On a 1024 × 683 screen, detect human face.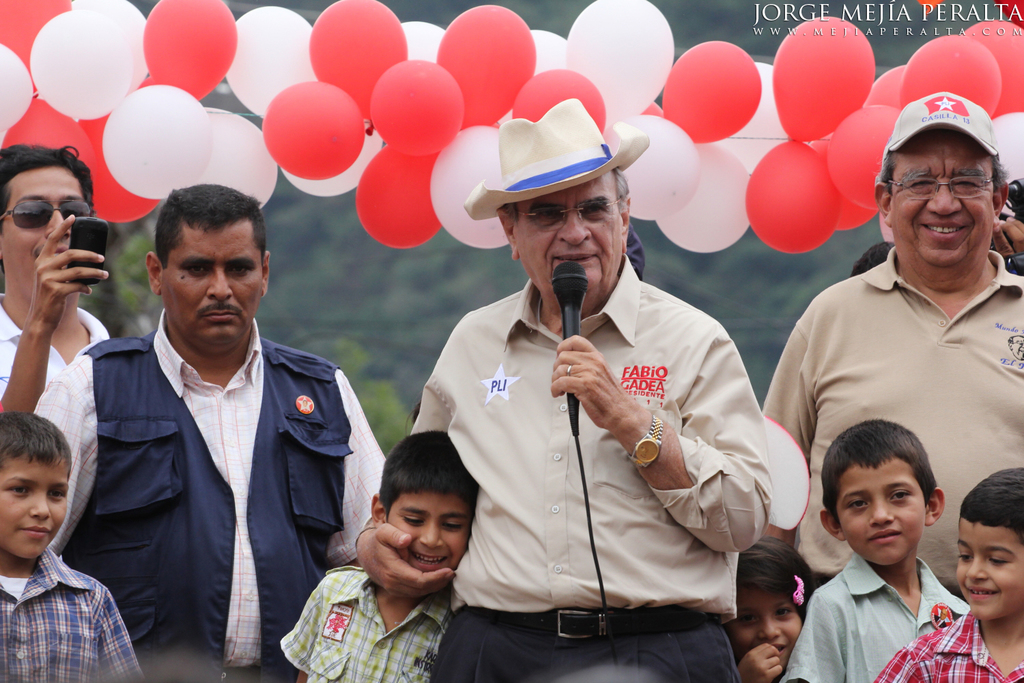
crop(520, 186, 618, 296).
